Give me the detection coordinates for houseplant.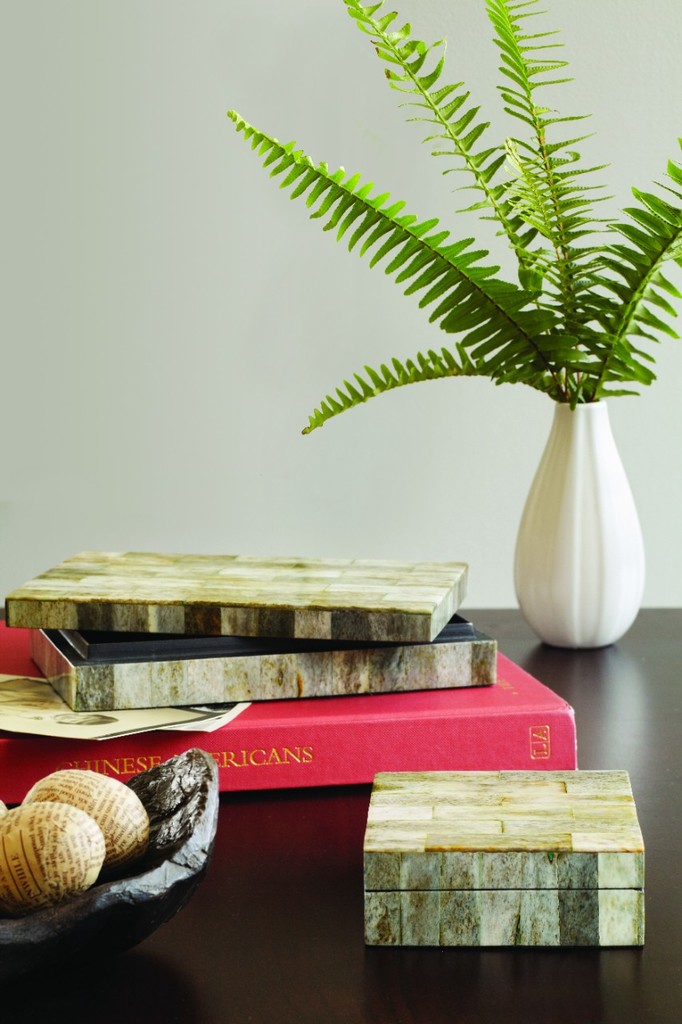
[left=224, top=0, right=681, bottom=647].
